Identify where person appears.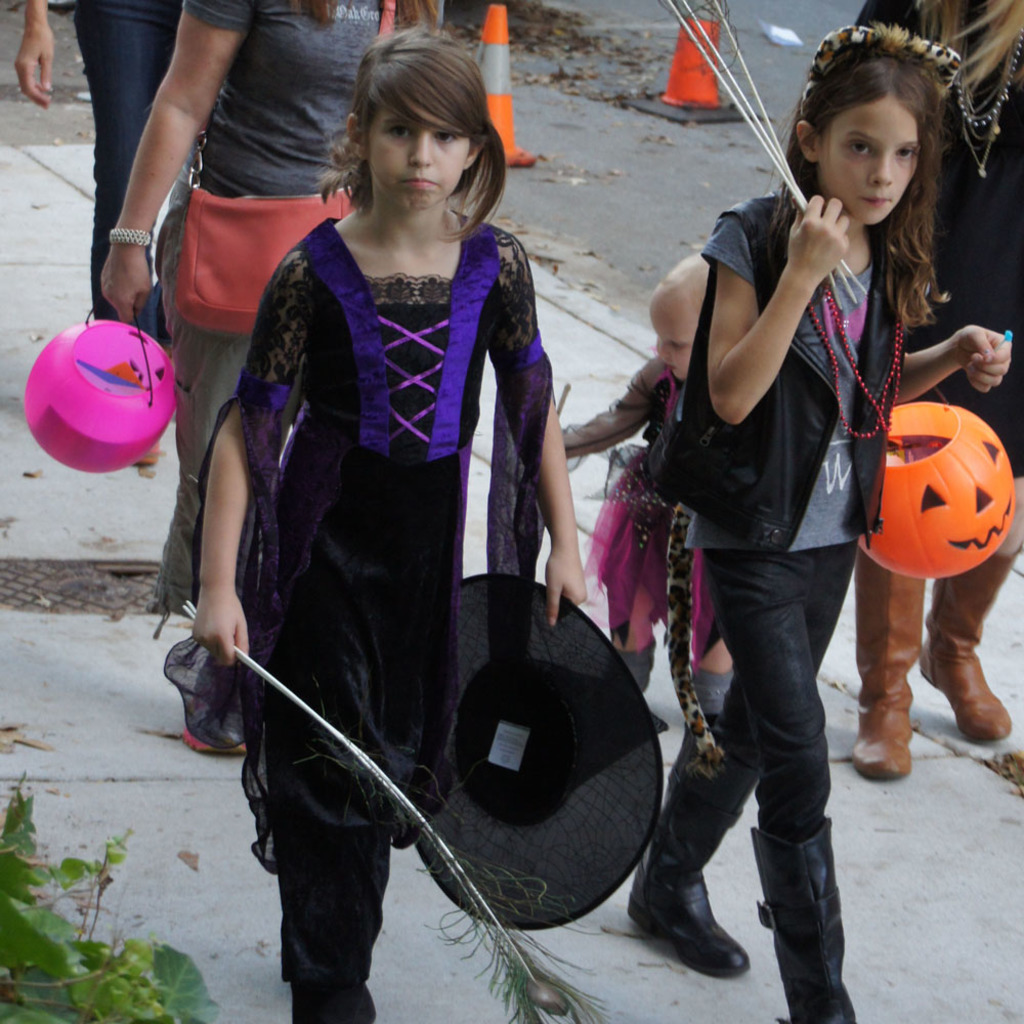
Appears at <bbox>4, 0, 196, 403</bbox>.
